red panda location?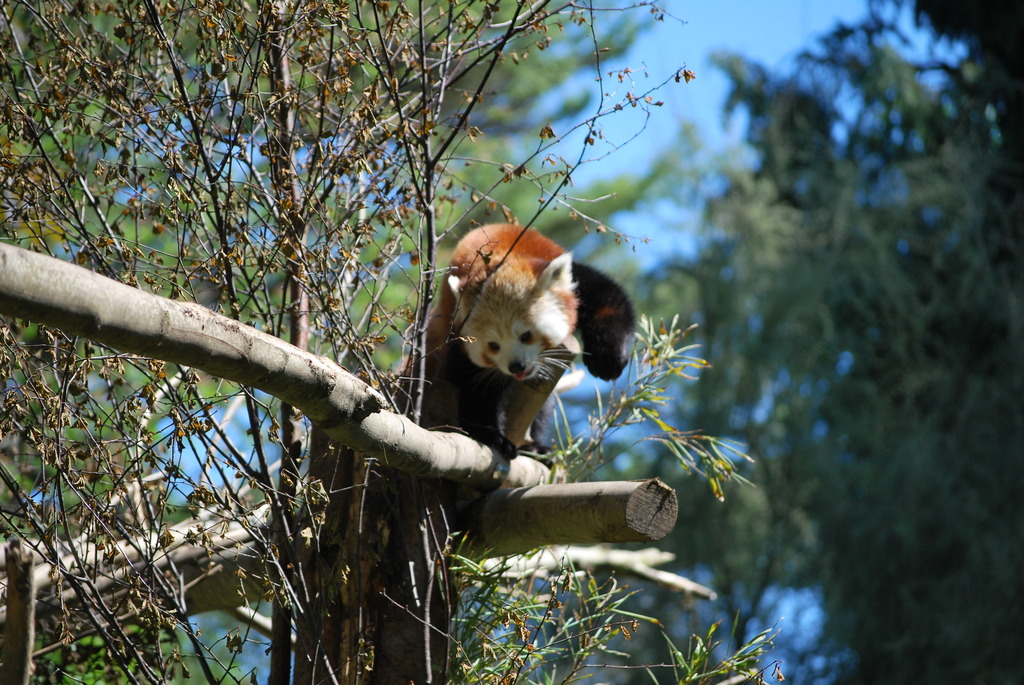
[394,219,633,454]
